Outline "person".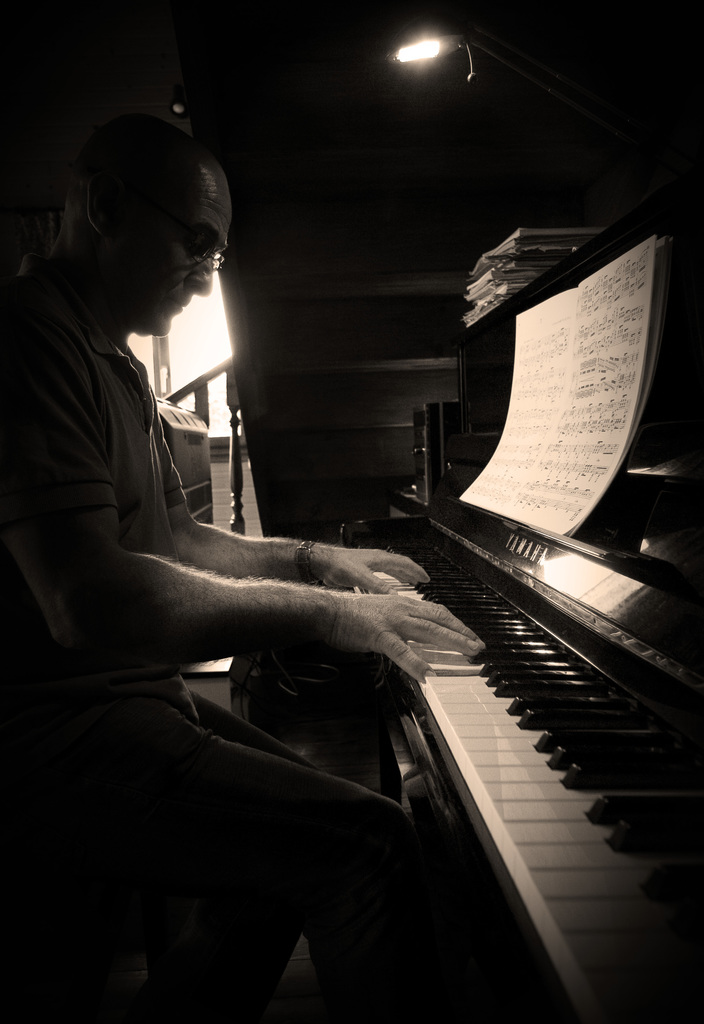
Outline: pyautogui.locateOnScreen(13, 92, 486, 1016).
